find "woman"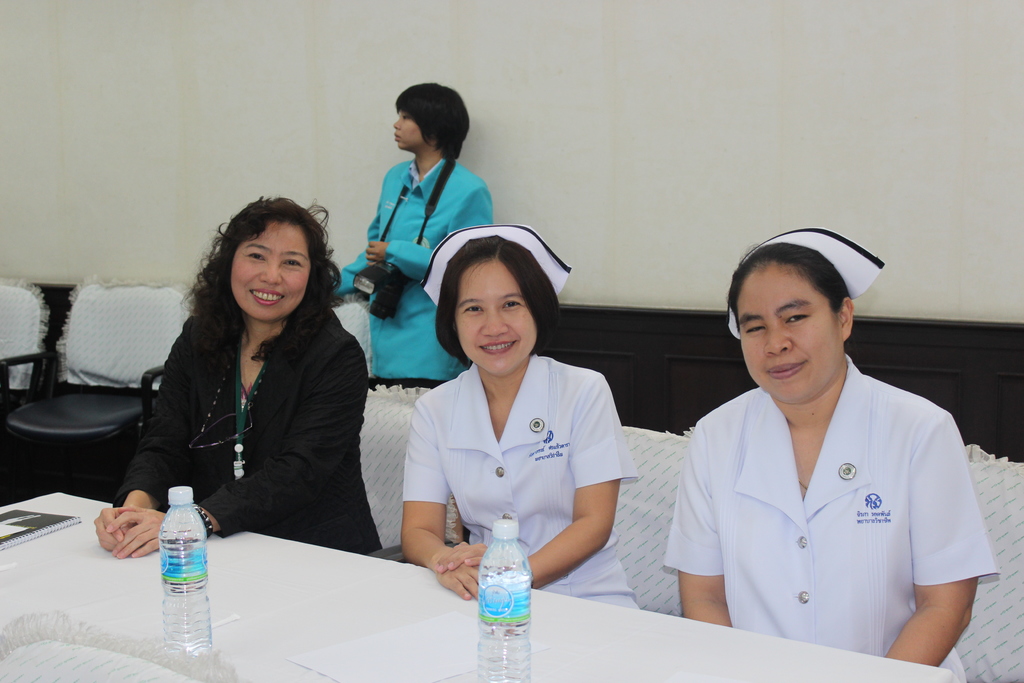
323 72 497 392
